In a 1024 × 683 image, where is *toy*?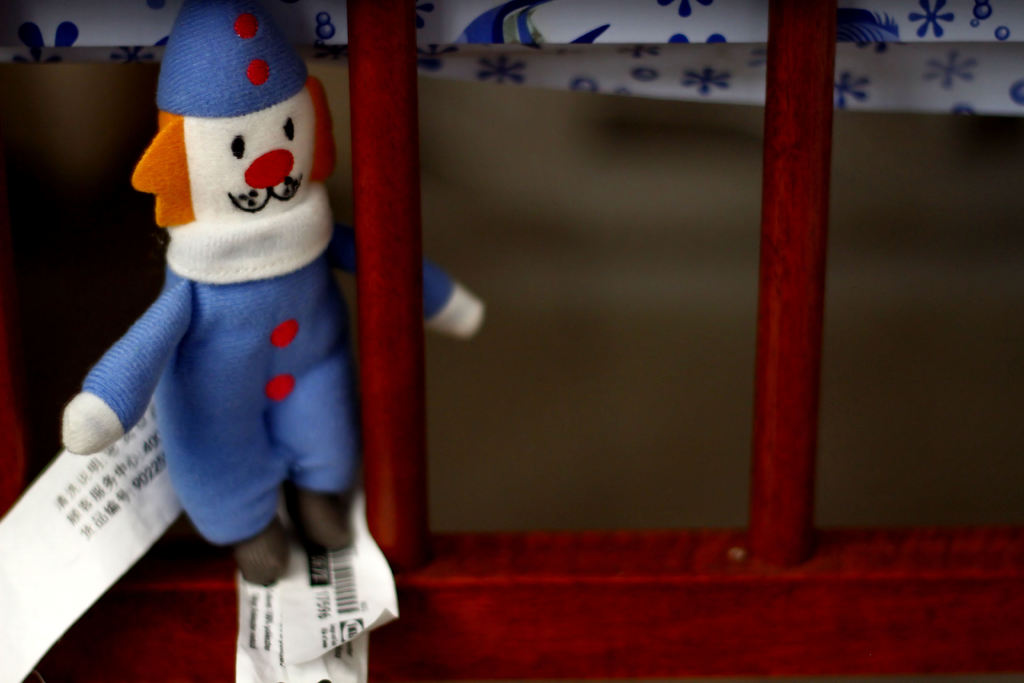
49,0,492,598.
